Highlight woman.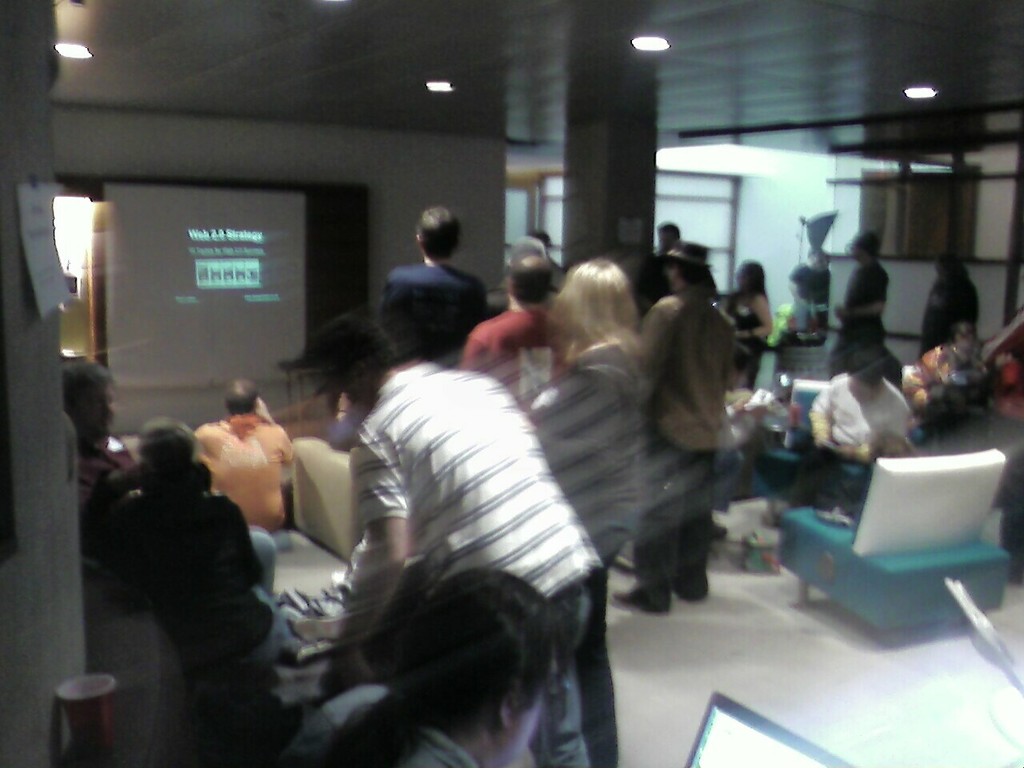
Highlighted region: (left=715, top=264, right=775, bottom=392).
